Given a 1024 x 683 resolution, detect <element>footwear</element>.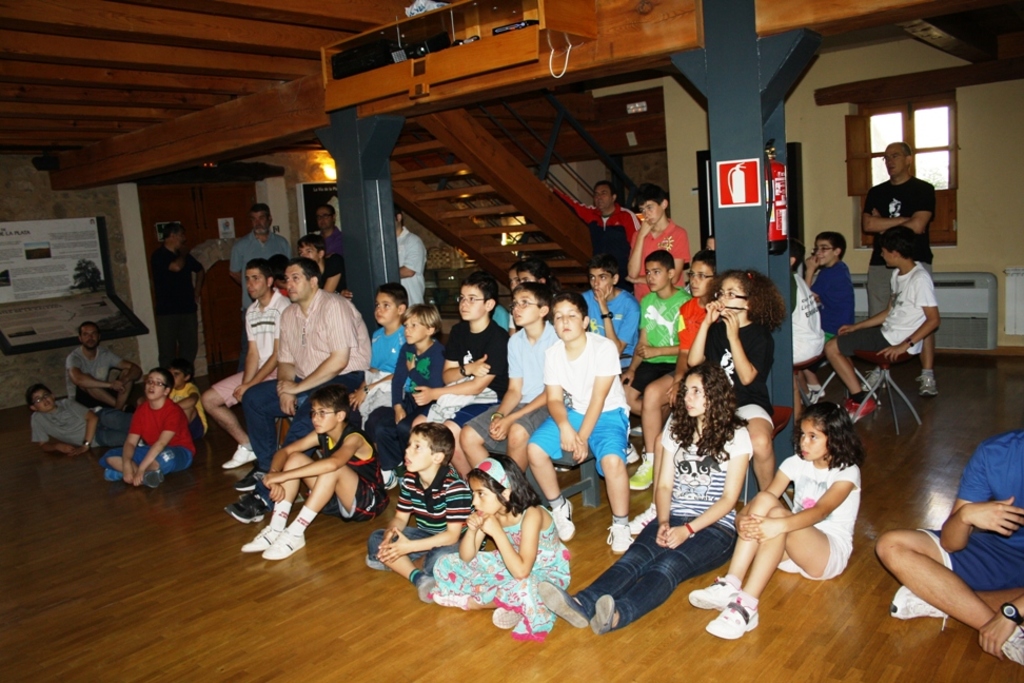
select_region(418, 570, 439, 602).
